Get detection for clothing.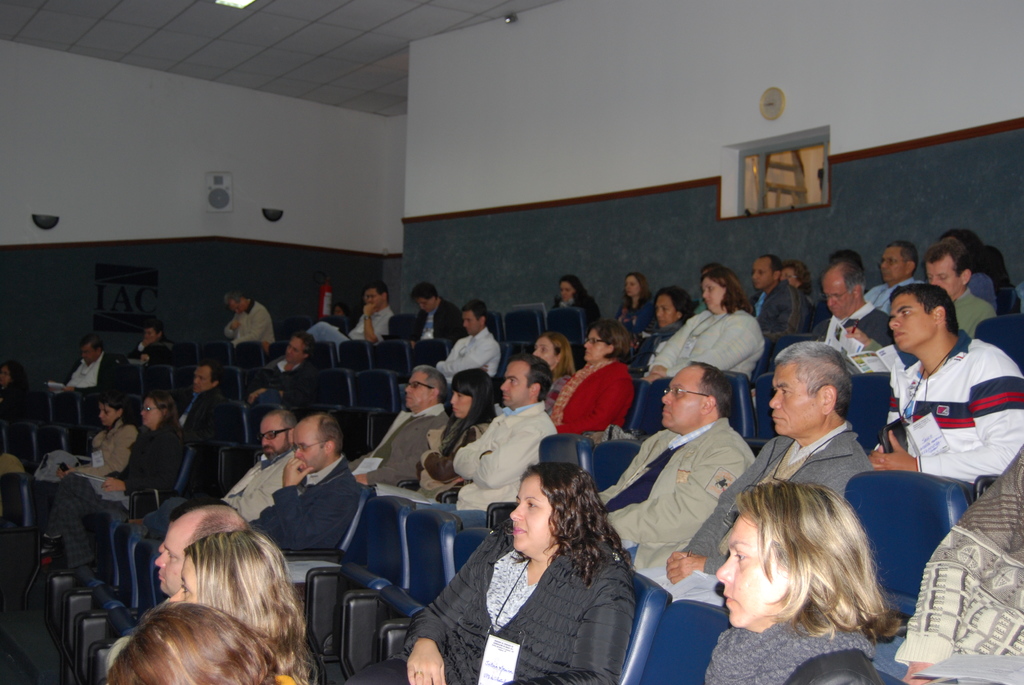
Detection: bbox=(3, 389, 31, 448).
